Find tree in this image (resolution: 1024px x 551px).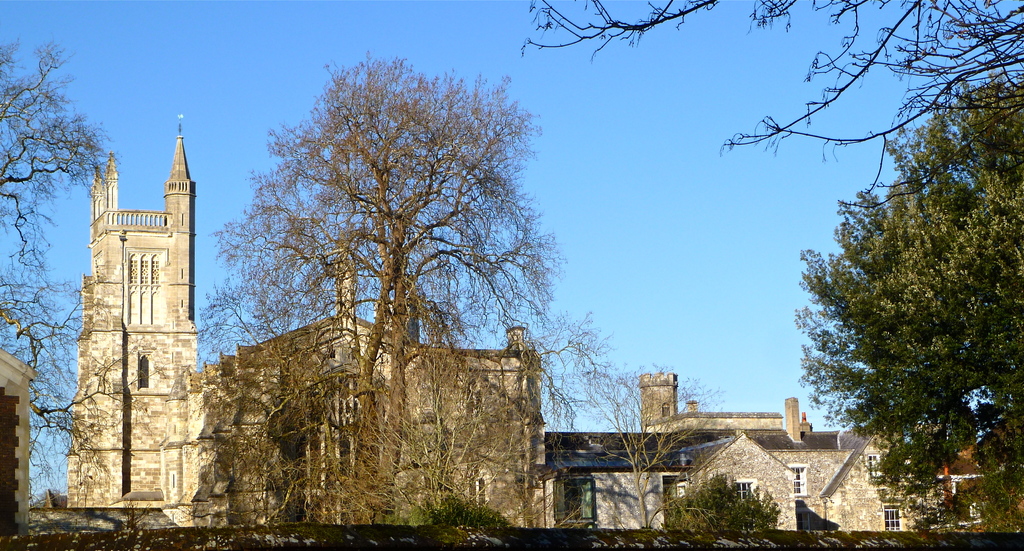
rect(788, 100, 1004, 542).
